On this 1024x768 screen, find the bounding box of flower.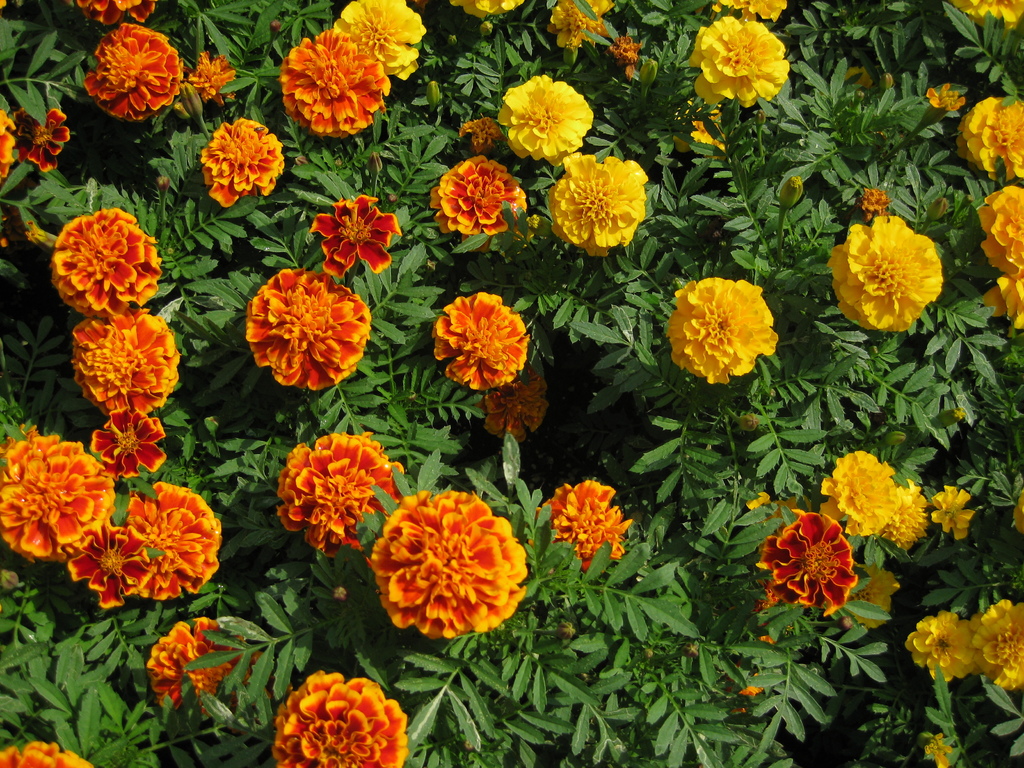
Bounding box: BBox(284, 35, 395, 145).
